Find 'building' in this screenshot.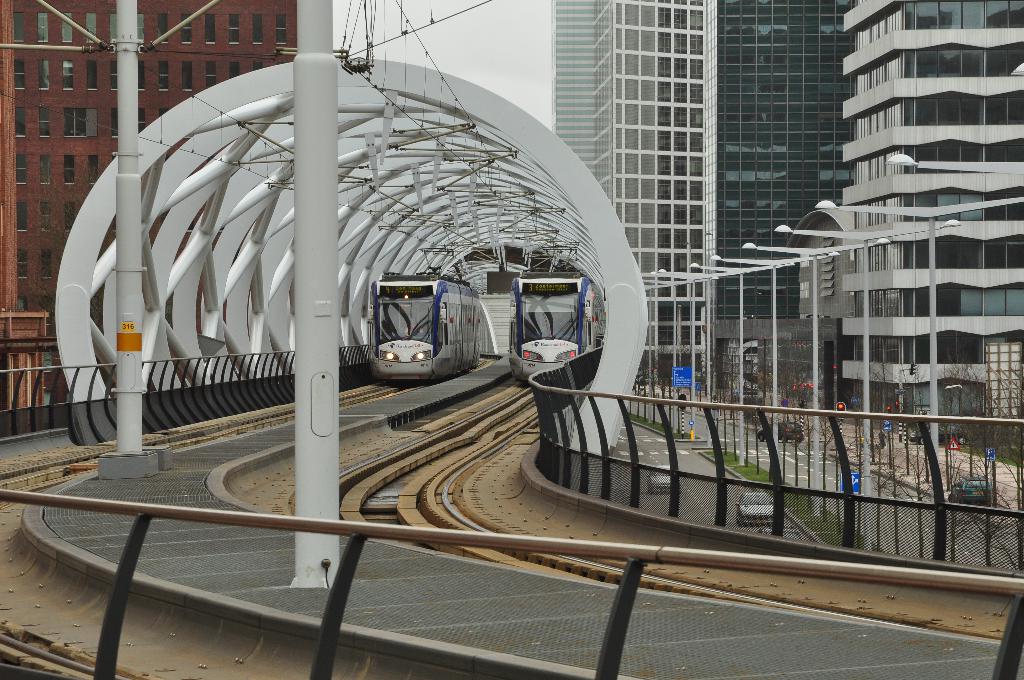
The bounding box for 'building' is {"x1": 594, "y1": 4, "x2": 704, "y2": 393}.
